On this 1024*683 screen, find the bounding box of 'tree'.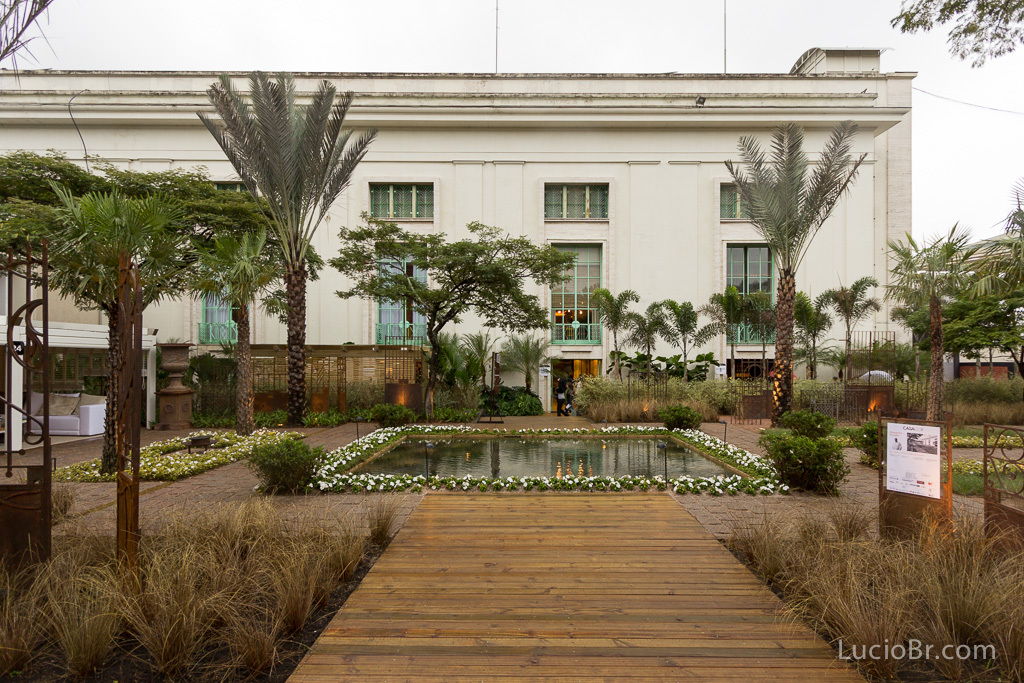
Bounding box: box(324, 208, 580, 421).
